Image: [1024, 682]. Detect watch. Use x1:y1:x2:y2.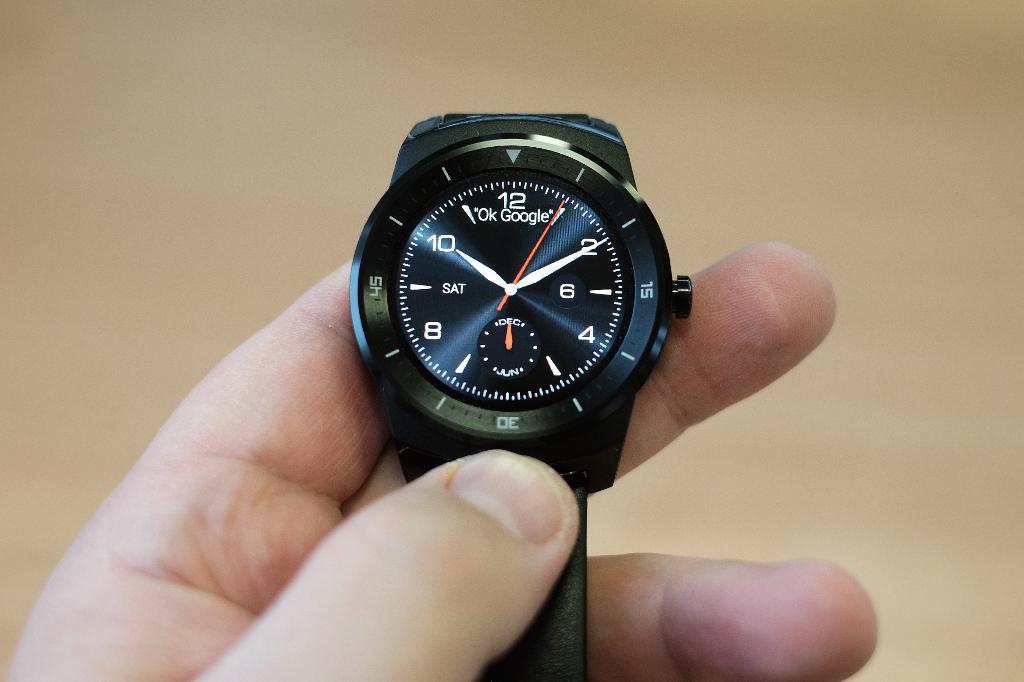
349:111:693:681.
